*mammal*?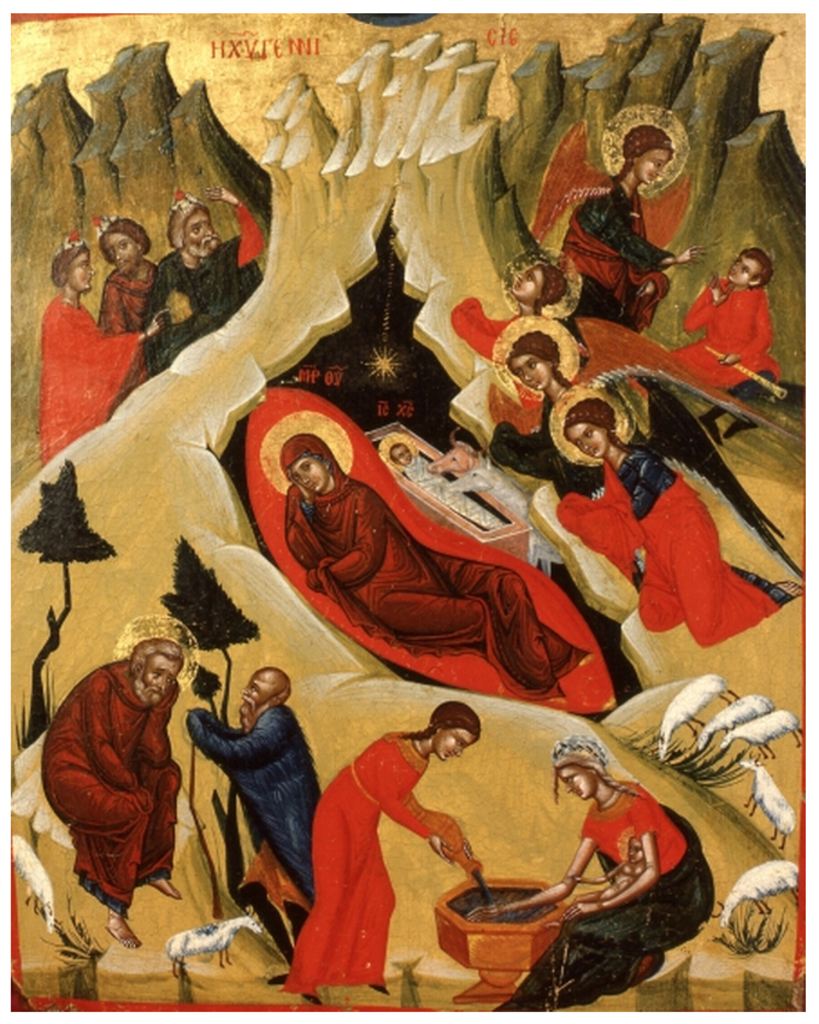
crop(92, 210, 171, 331)
